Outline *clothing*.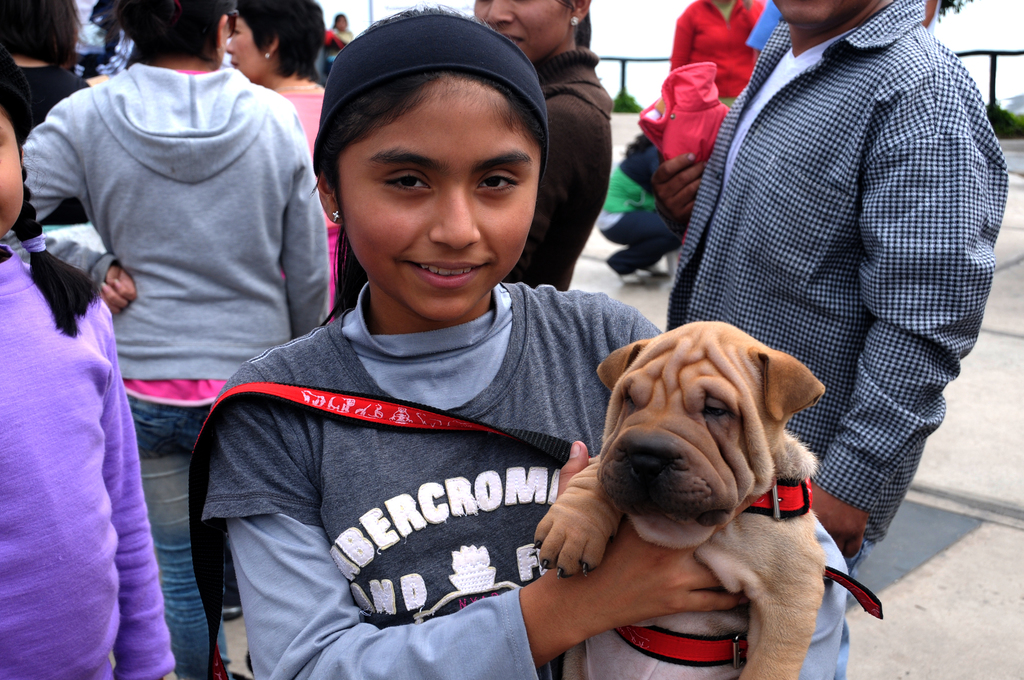
Outline: detection(660, 0, 996, 535).
